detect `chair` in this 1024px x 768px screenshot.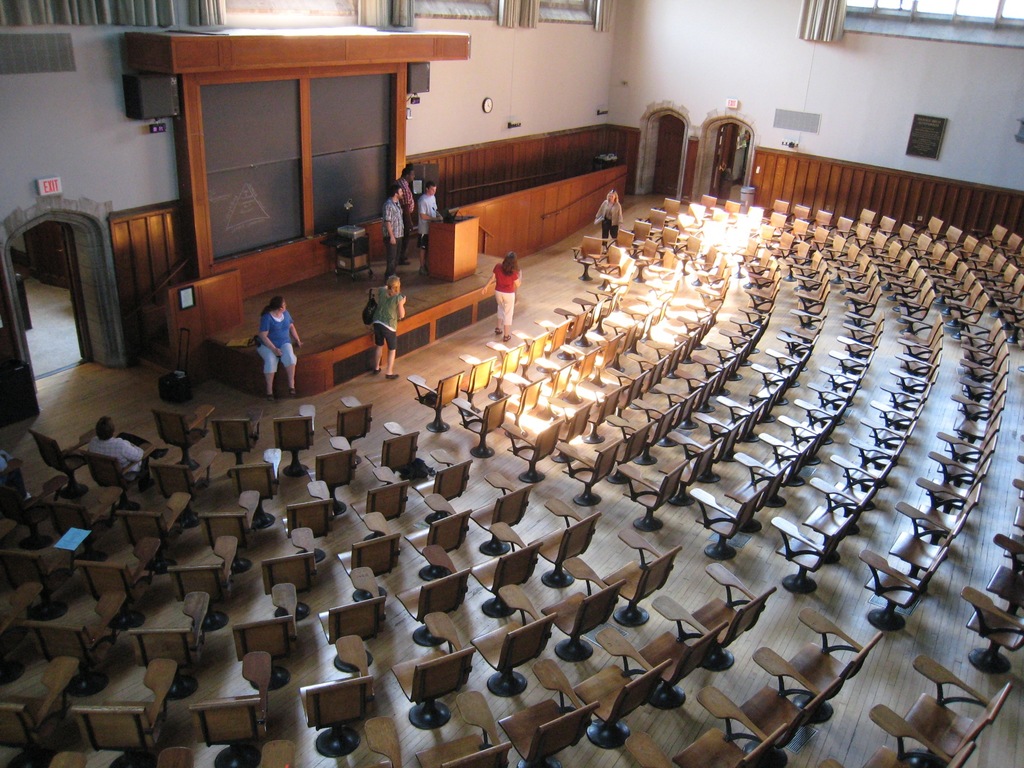
Detection: left=646, top=273, right=677, bottom=314.
